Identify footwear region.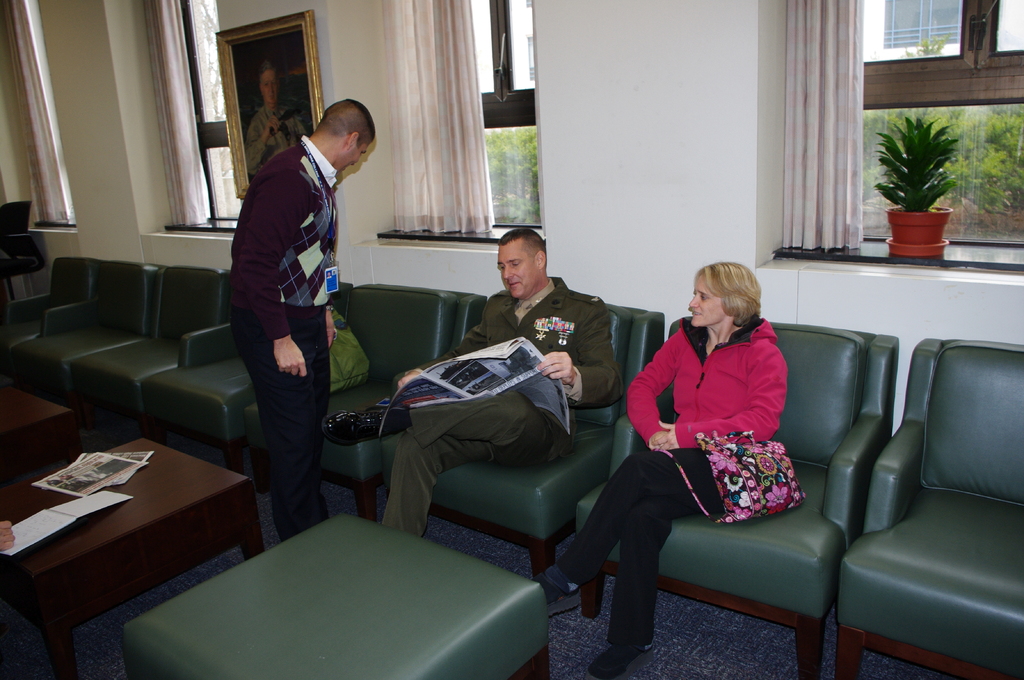
Region: l=323, t=393, r=401, b=450.
